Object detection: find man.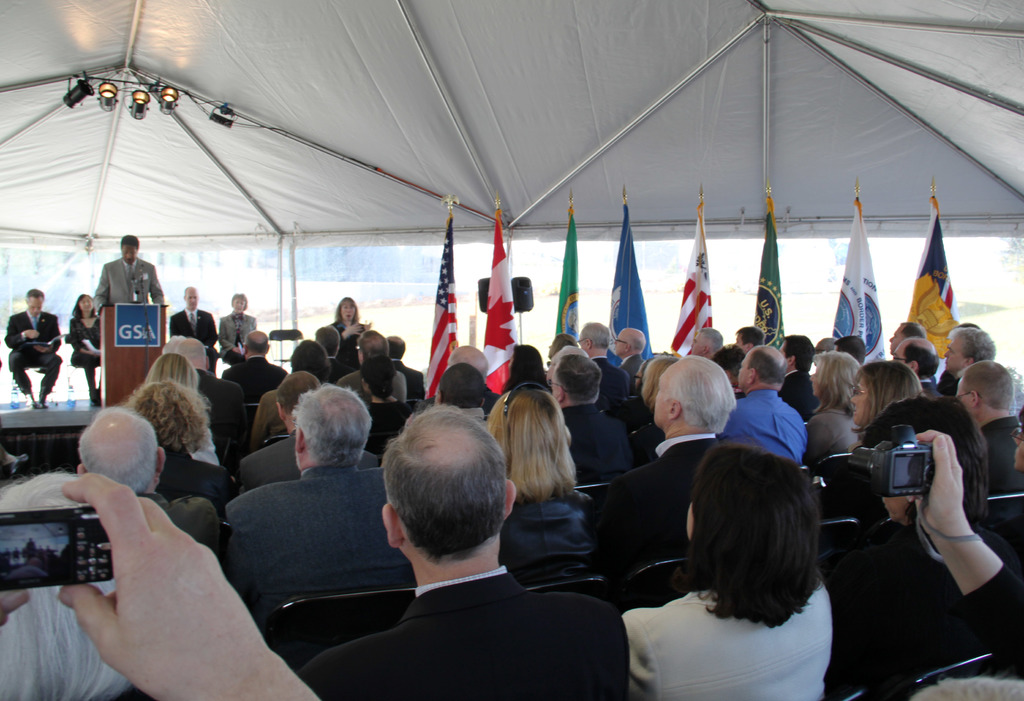
218/332/291/407.
